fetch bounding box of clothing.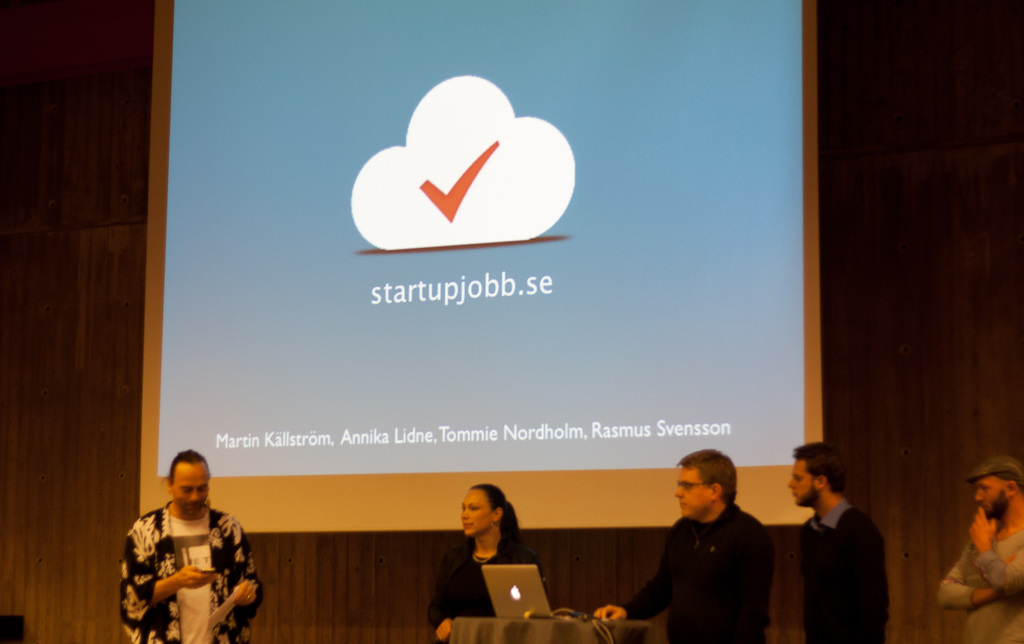
Bbox: l=937, t=525, r=1023, b=643.
